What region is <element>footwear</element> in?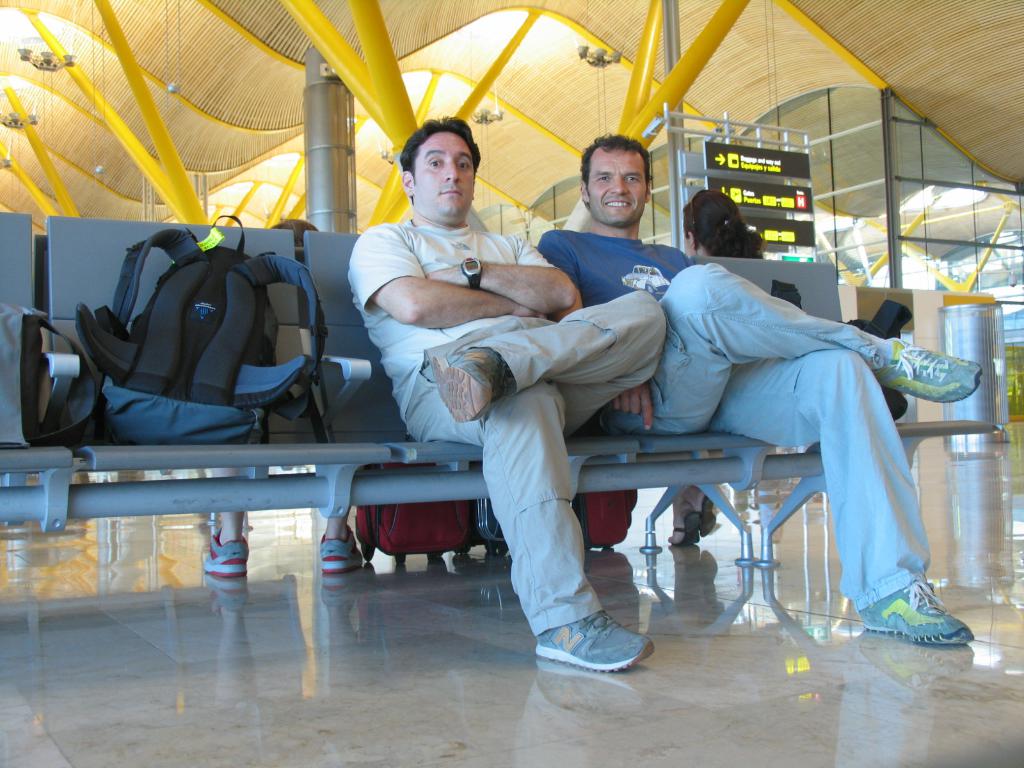
Rect(528, 611, 660, 675).
